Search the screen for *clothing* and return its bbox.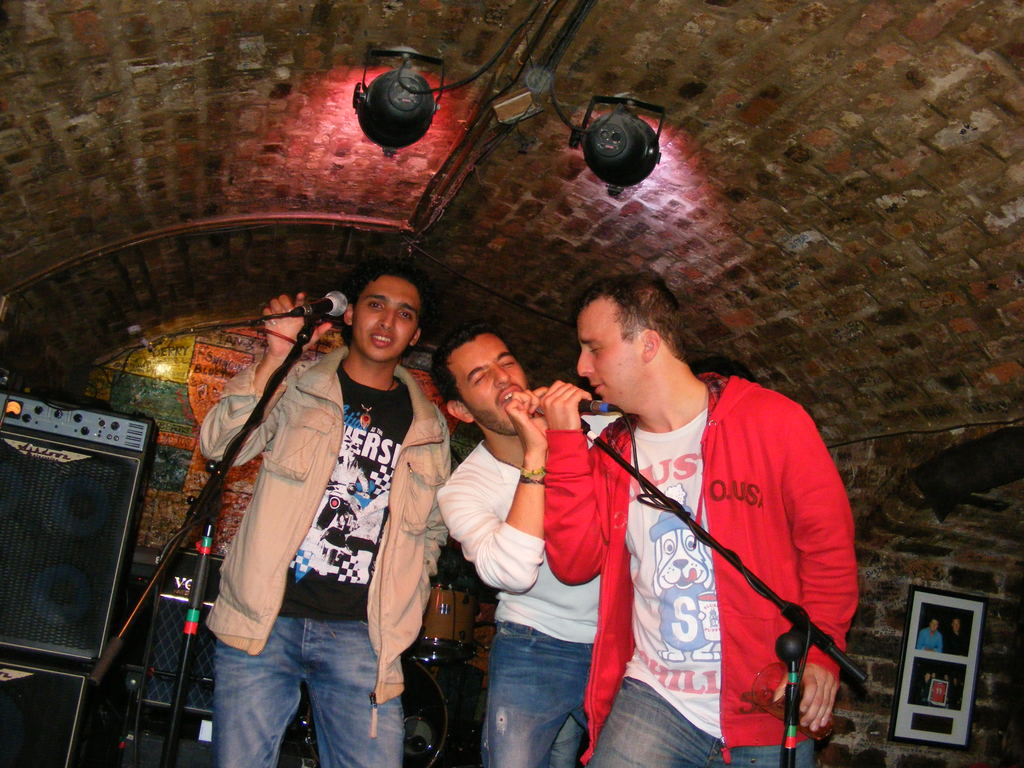
Found: Rect(201, 357, 447, 767).
